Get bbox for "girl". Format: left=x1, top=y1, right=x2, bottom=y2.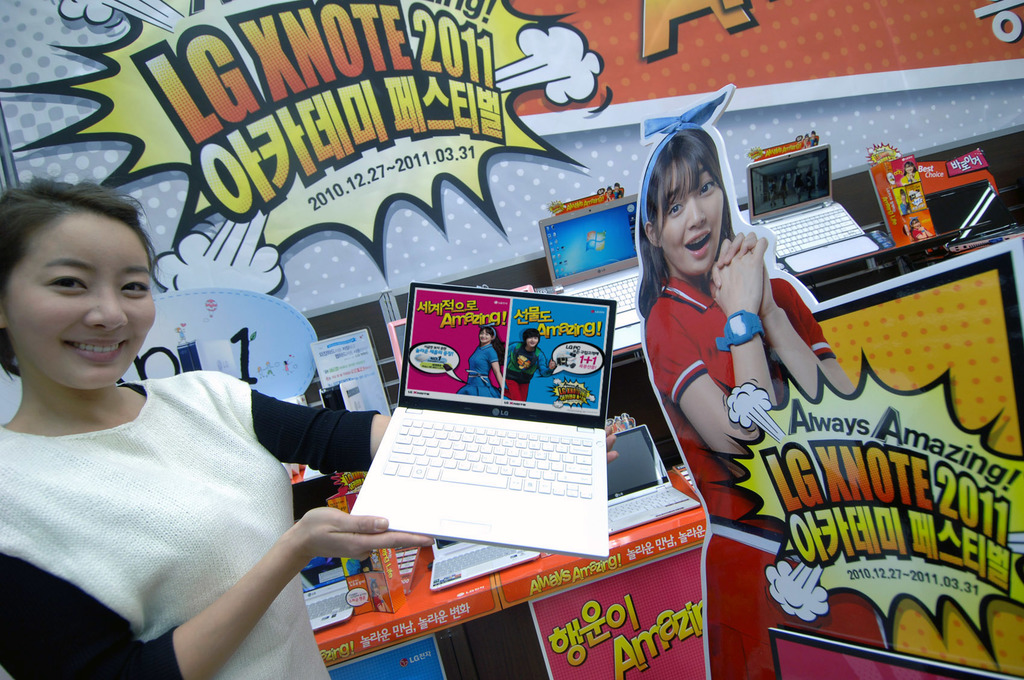
left=372, top=579, right=391, bottom=610.
